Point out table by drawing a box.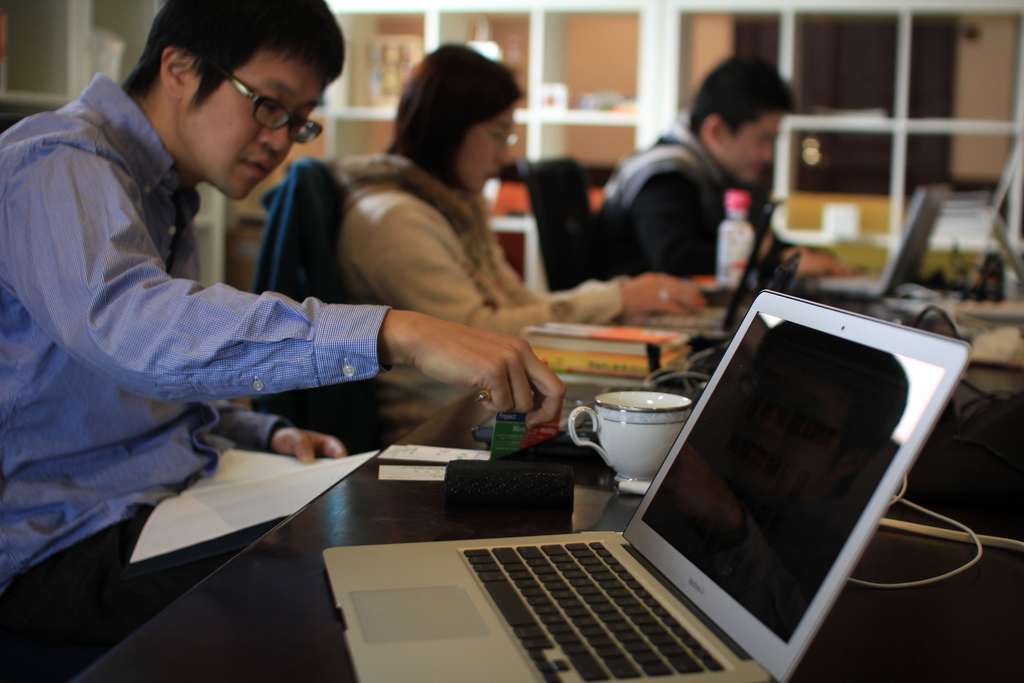
(x1=158, y1=361, x2=948, y2=682).
